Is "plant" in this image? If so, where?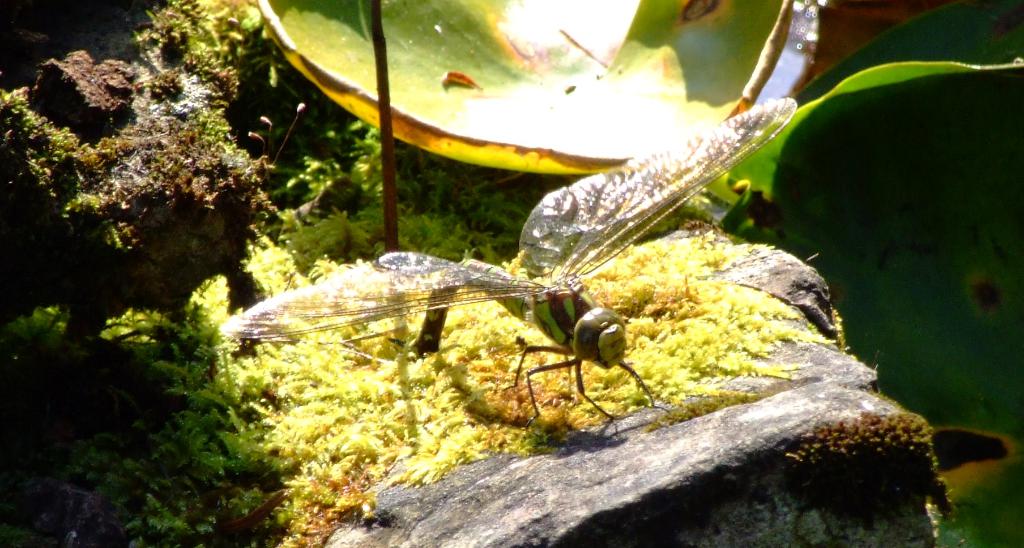
Yes, at (94,212,842,547).
